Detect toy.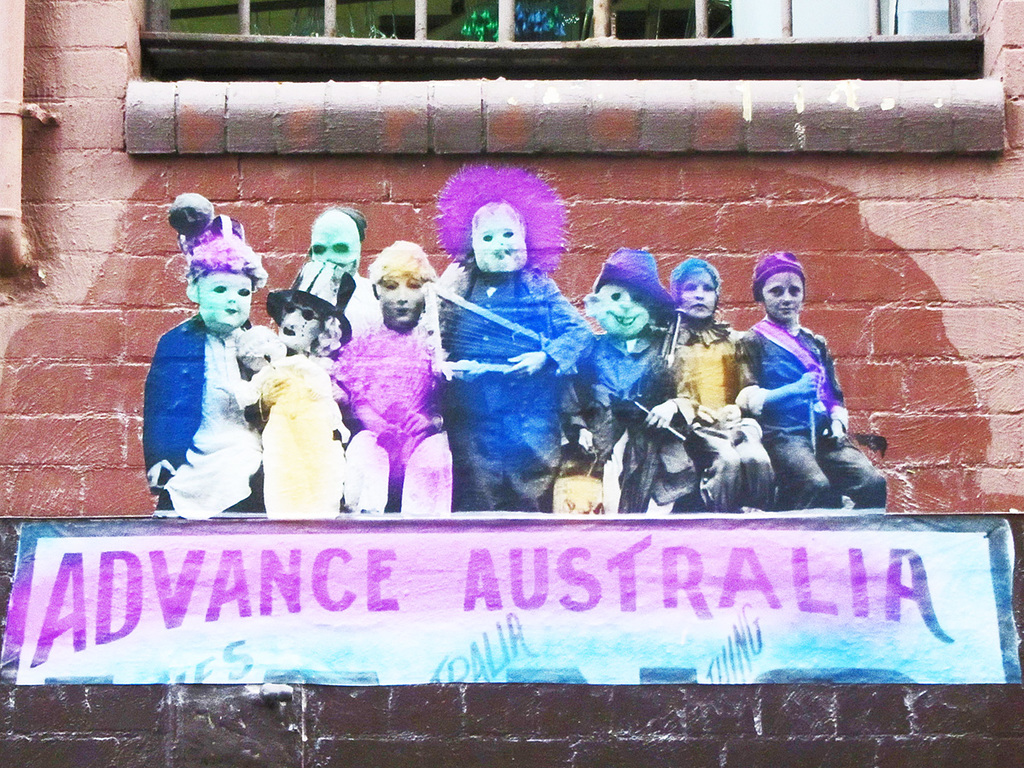
Detected at pyautogui.locateOnScreen(139, 195, 281, 543).
